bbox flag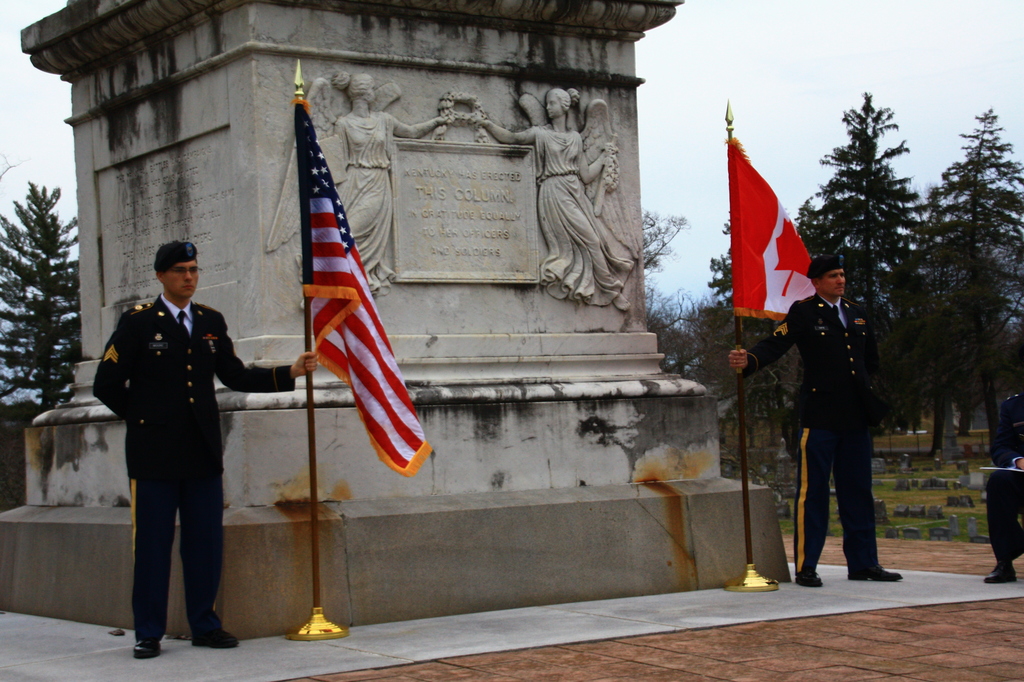
722,138,831,325
